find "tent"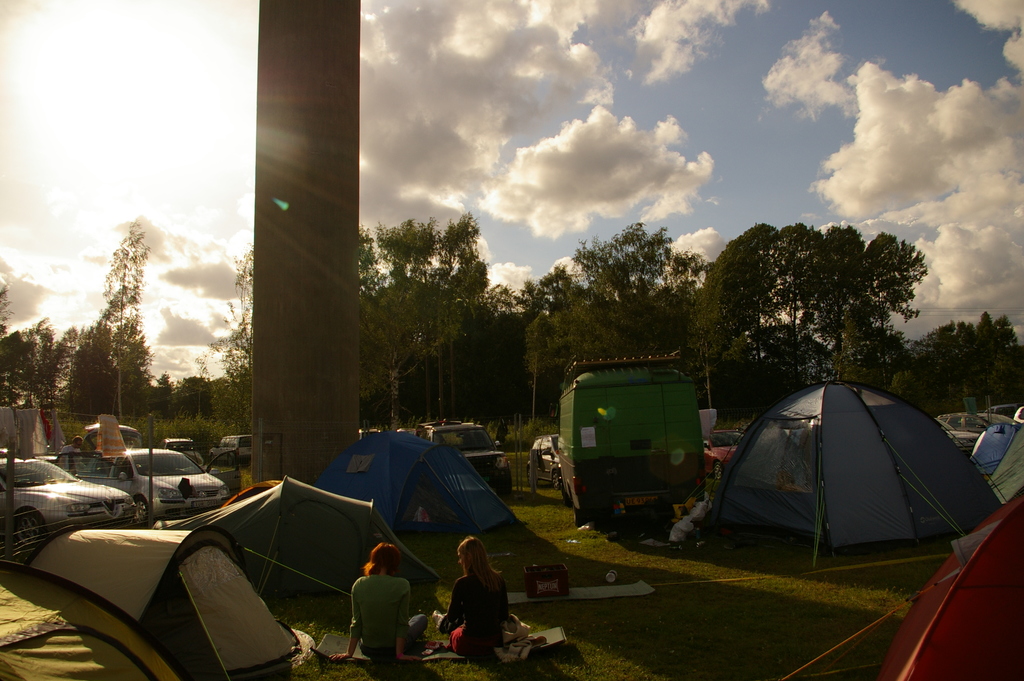
687 374 1007 568
